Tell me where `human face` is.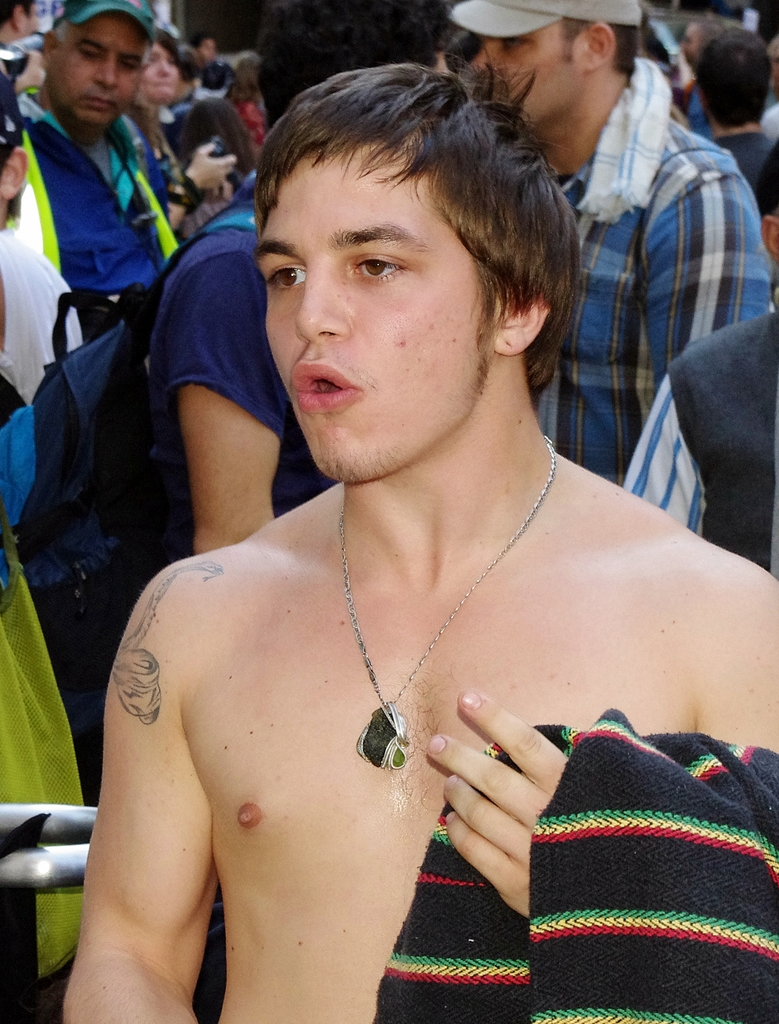
`human face` is at bbox=(140, 46, 175, 109).
